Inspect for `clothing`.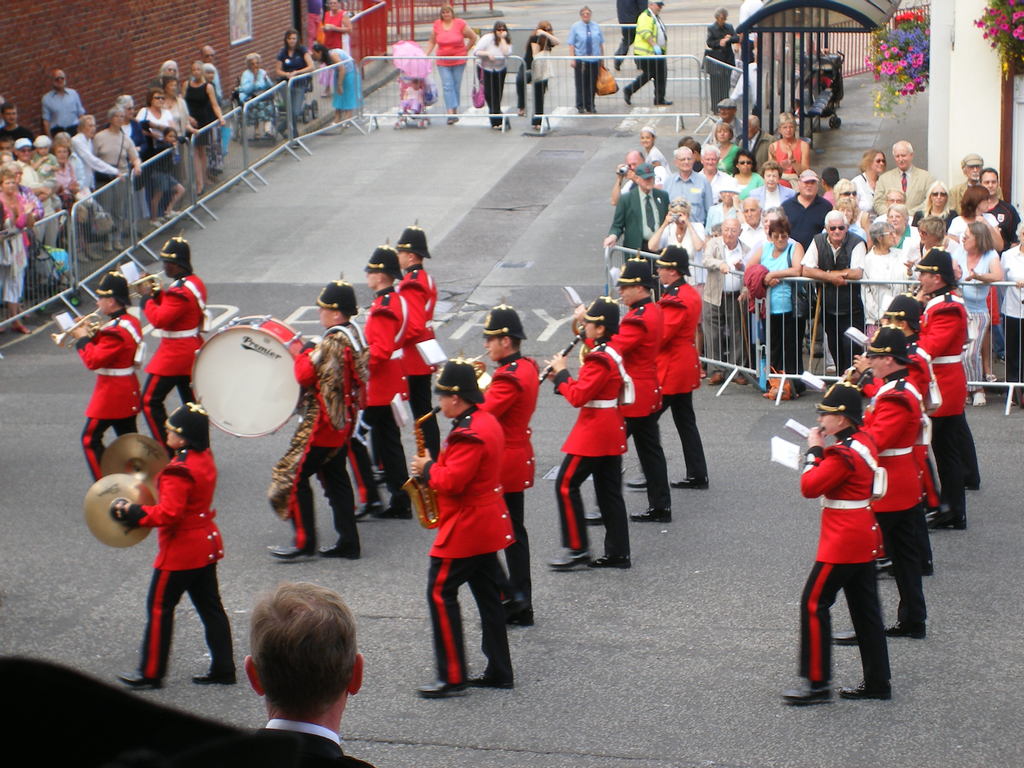
Inspection: select_region(616, 0, 647, 72).
